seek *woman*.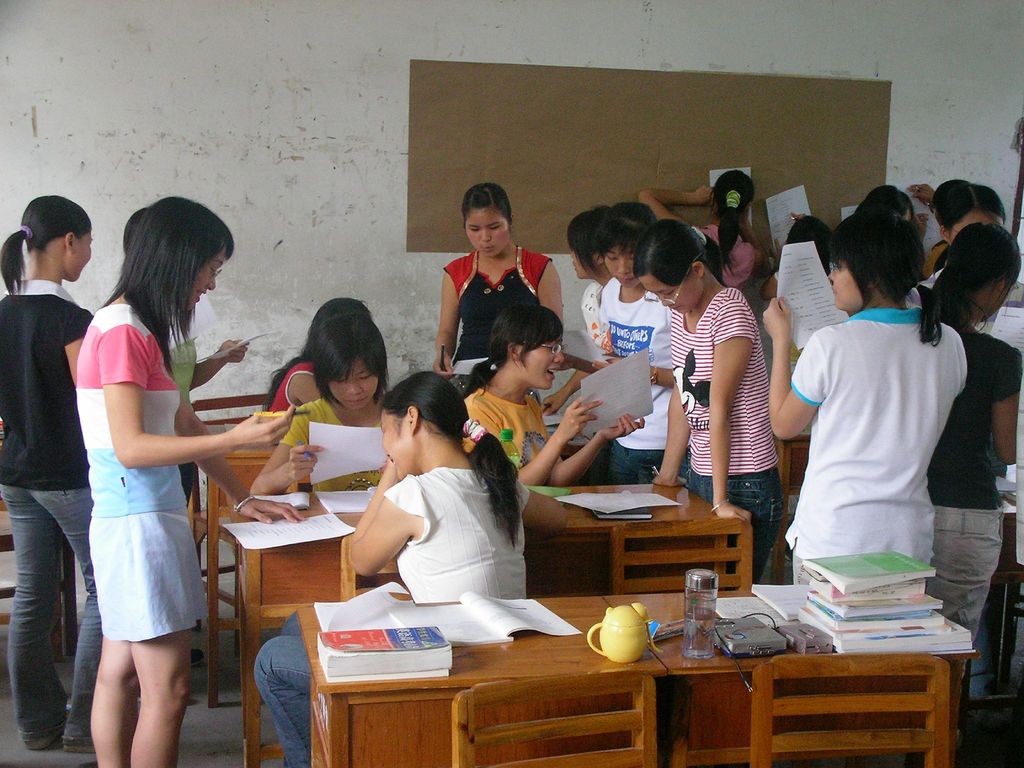
bbox(67, 198, 305, 767).
